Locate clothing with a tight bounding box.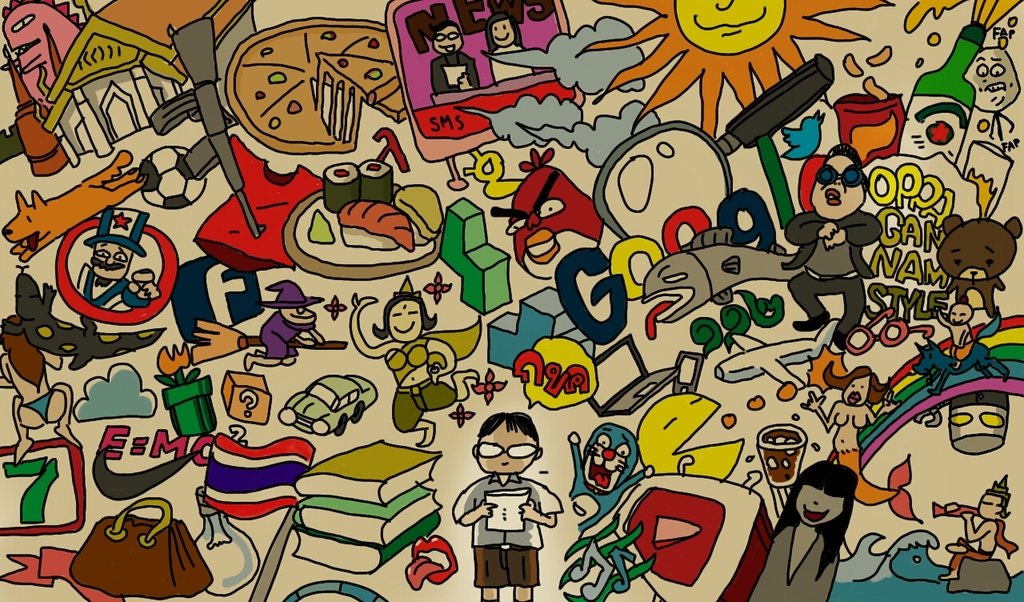
Rect(797, 190, 879, 343).
